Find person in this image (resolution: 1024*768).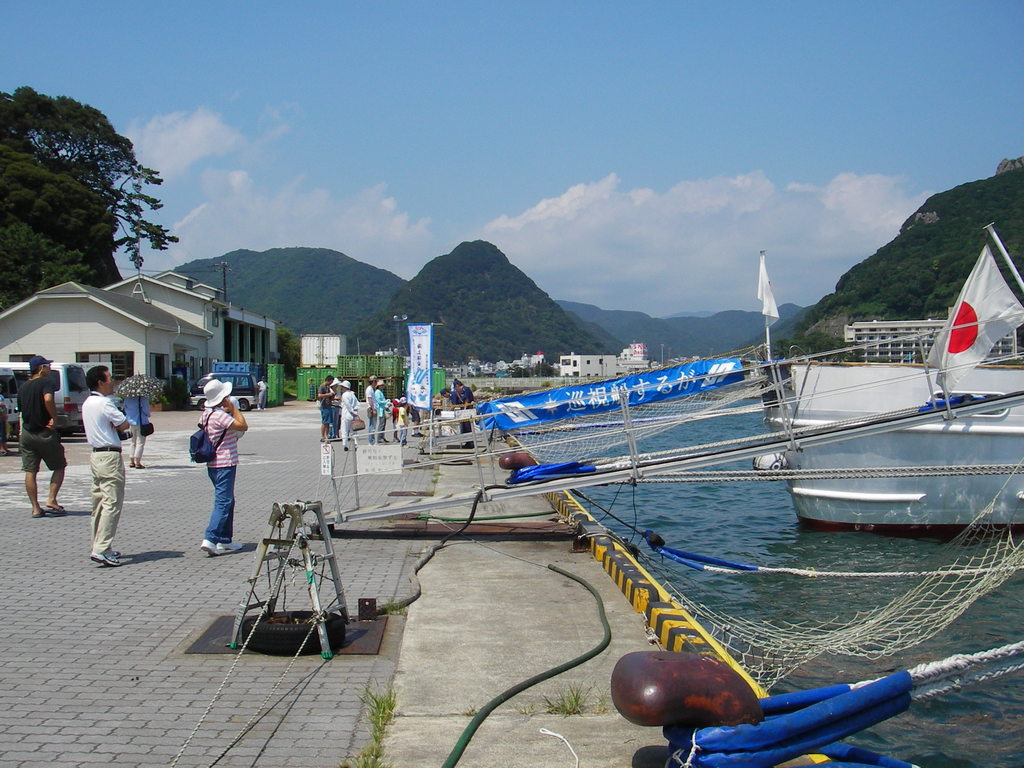
x1=15 y1=349 x2=69 y2=524.
